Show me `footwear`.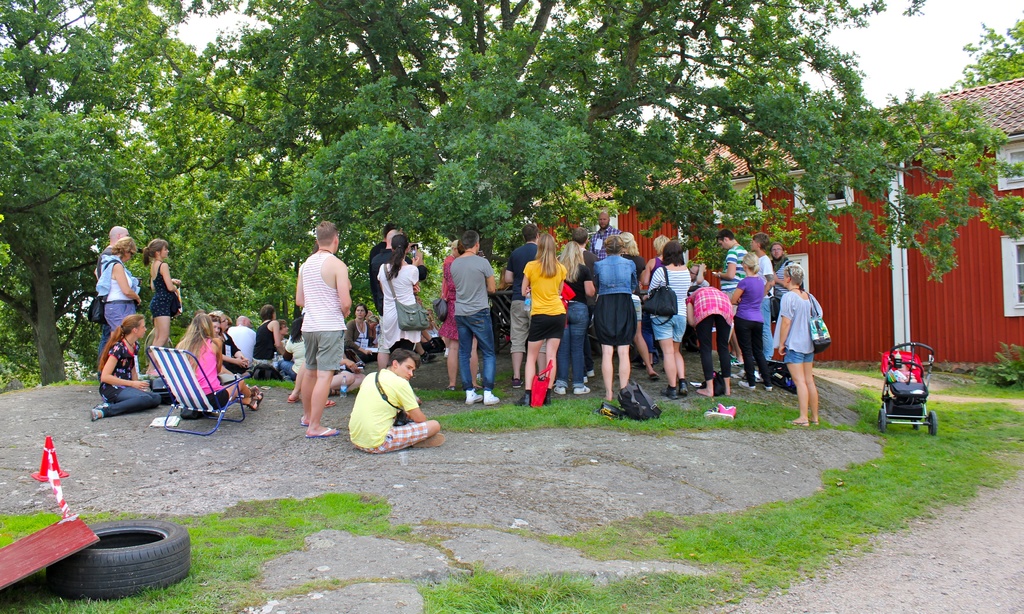
`footwear` is here: (731, 357, 745, 368).
